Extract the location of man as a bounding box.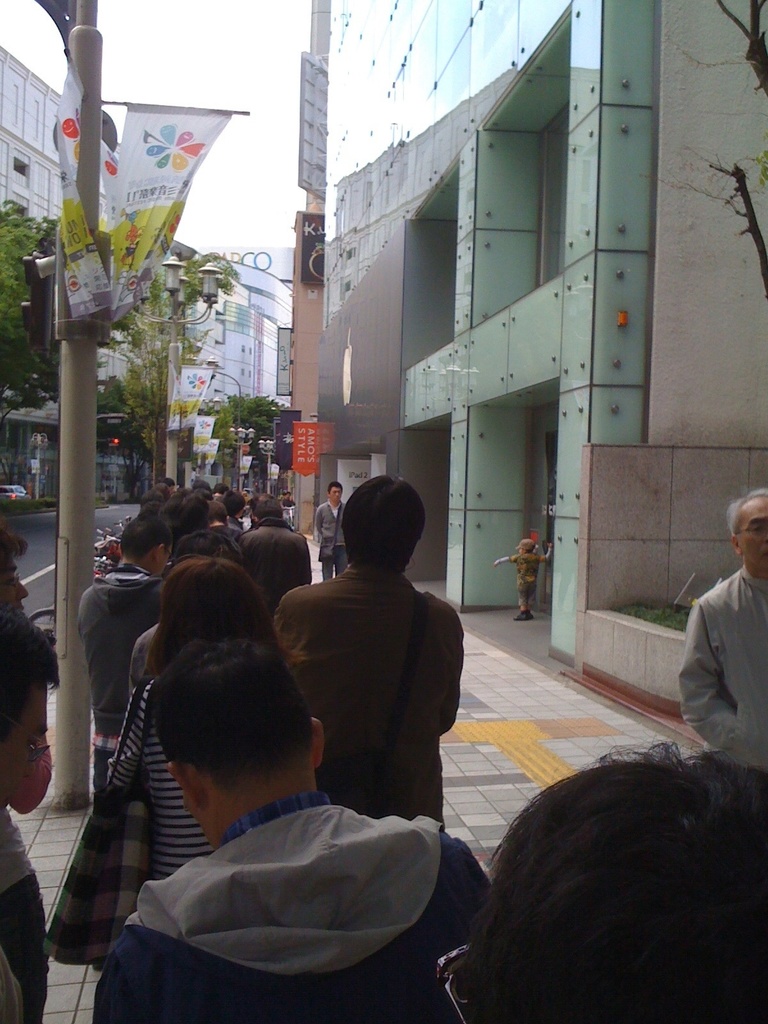
l=675, t=488, r=767, b=776.
